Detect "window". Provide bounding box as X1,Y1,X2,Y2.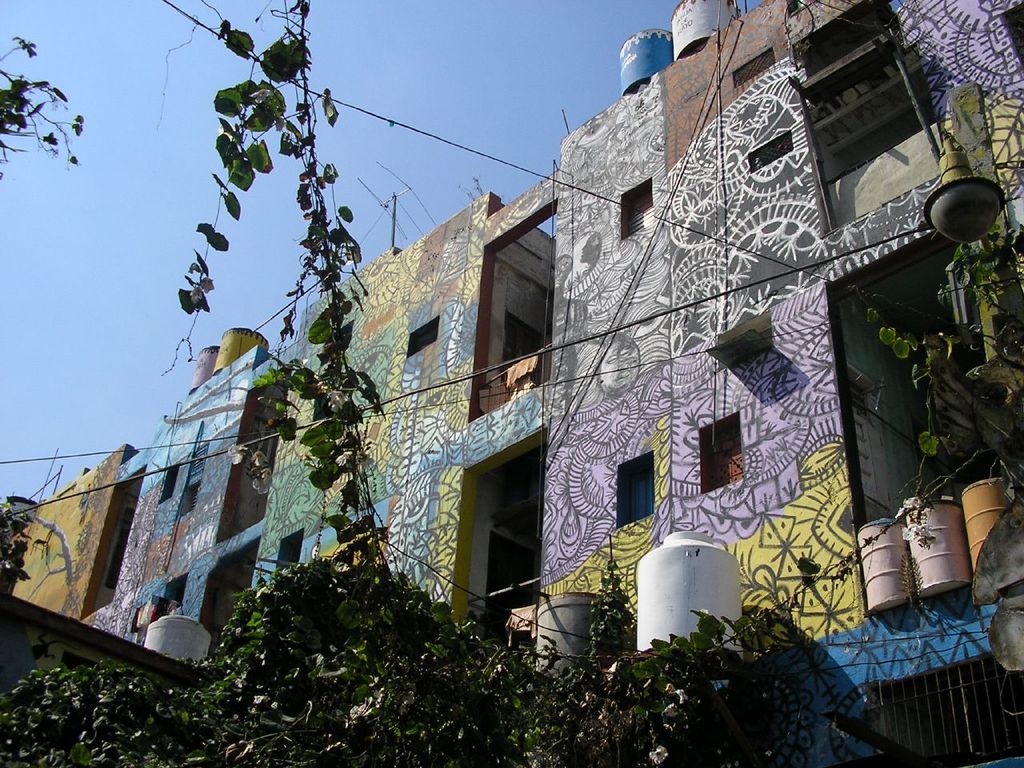
749,129,795,170.
